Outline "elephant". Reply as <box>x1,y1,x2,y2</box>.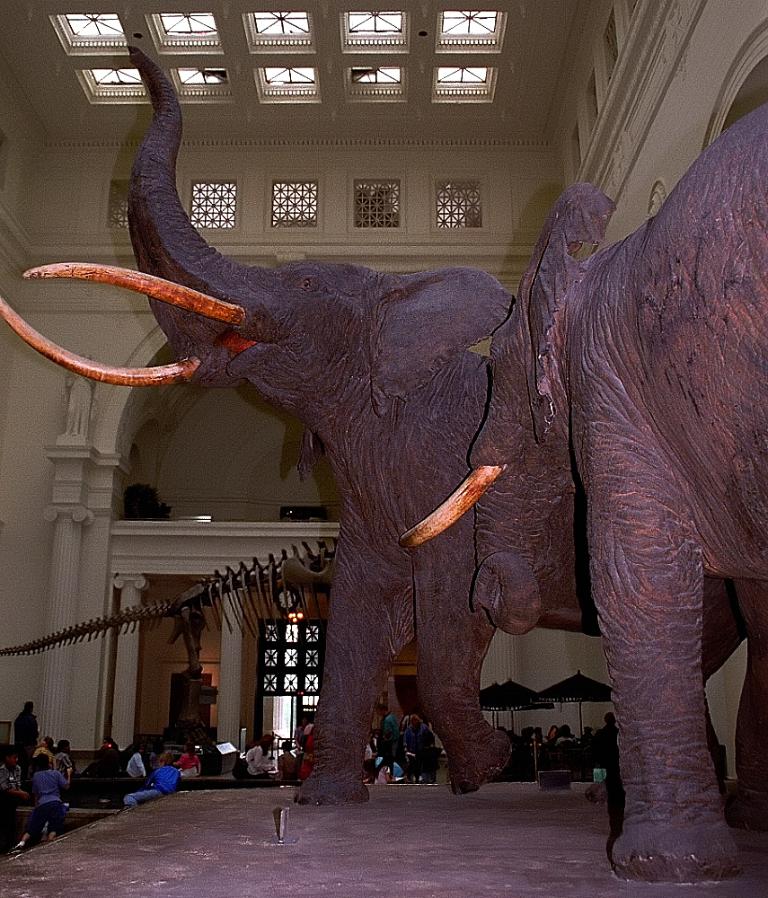
<box>0,50,749,809</box>.
